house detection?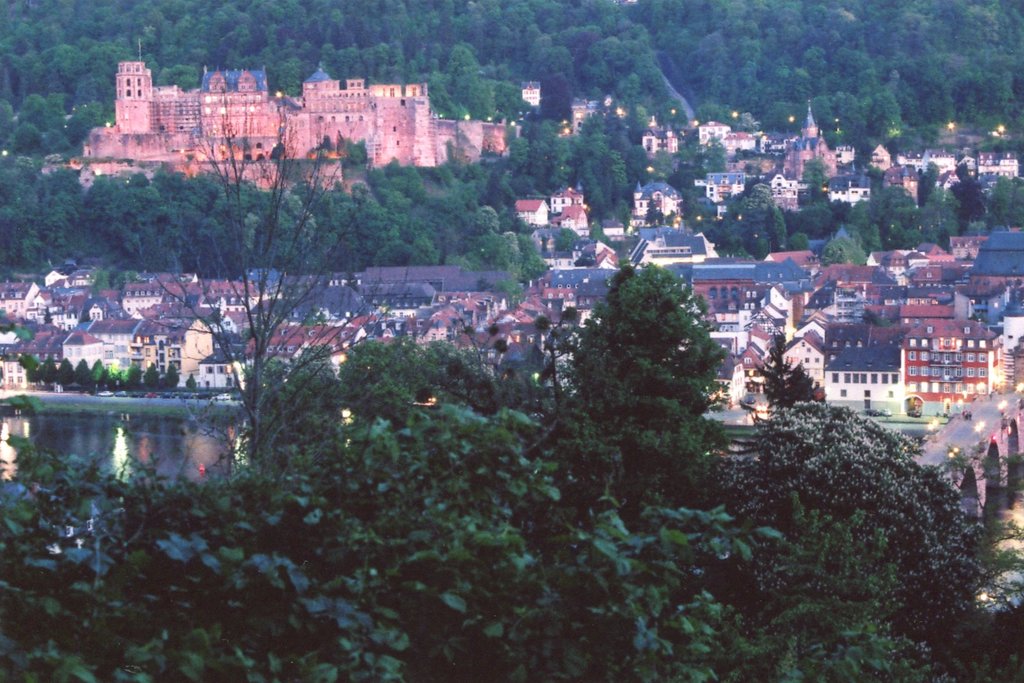
236,310,371,379
